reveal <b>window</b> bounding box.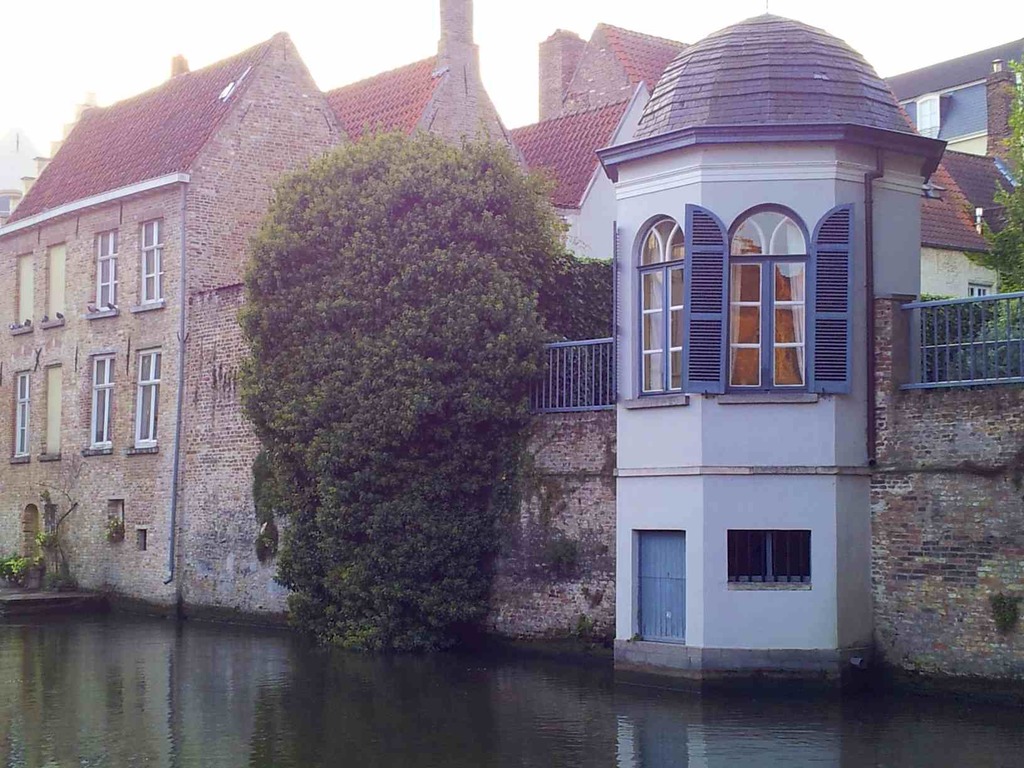
Revealed: <bbox>612, 206, 686, 407</bbox>.
